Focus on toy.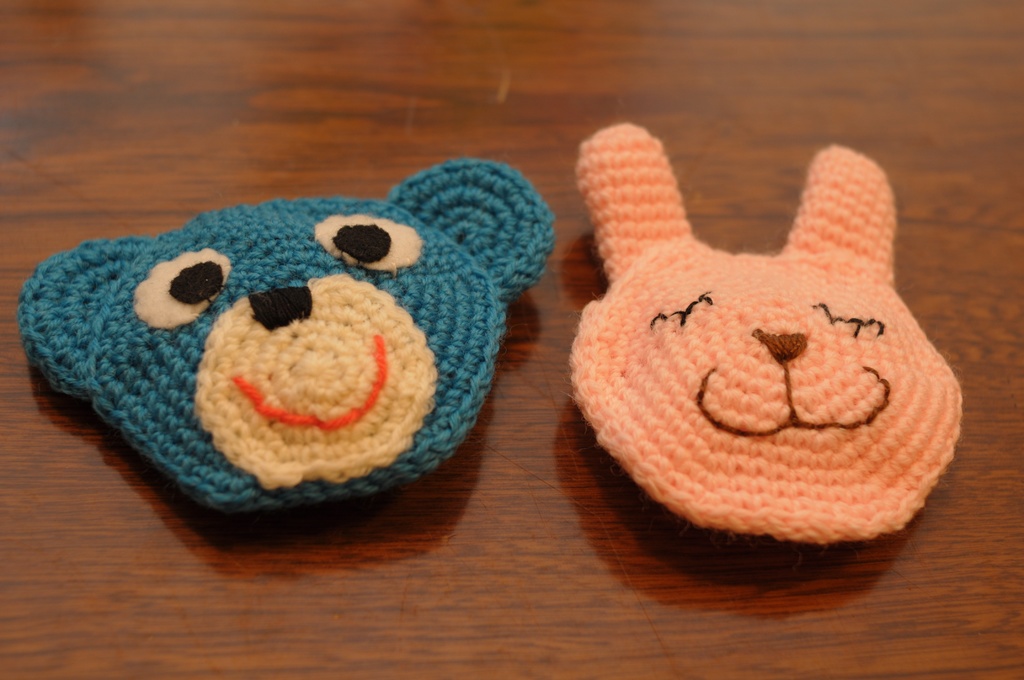
Focused at 578,119,964,539.
